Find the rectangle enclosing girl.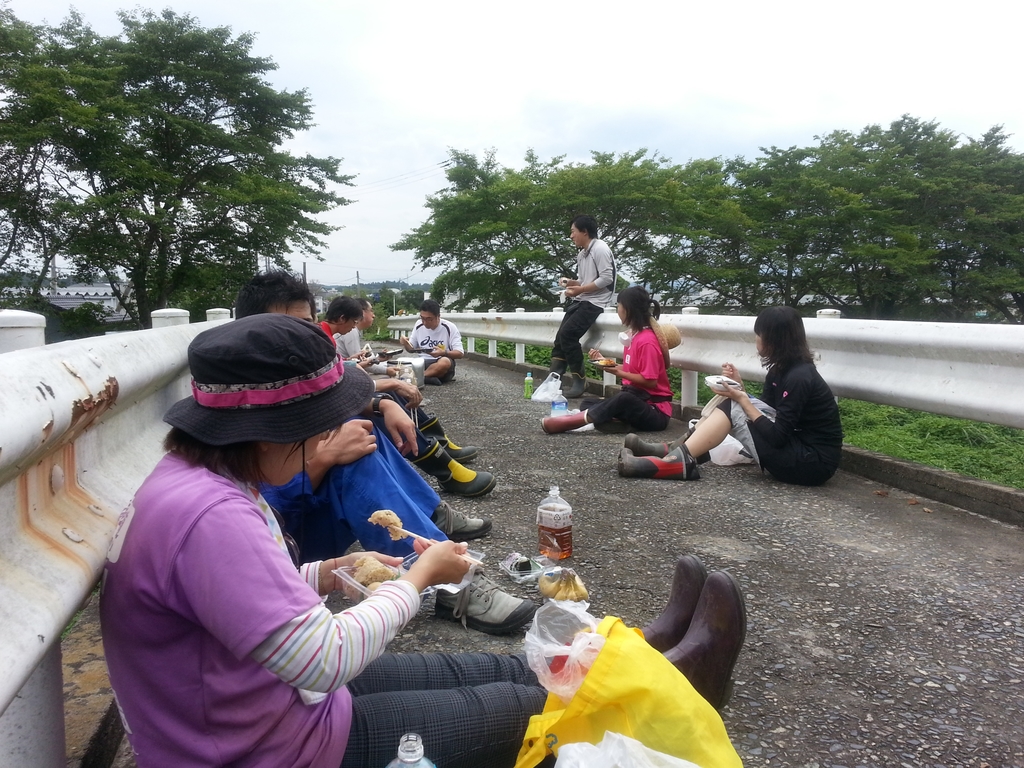
[x1=99, y1=316, x2=726, y2=767].
